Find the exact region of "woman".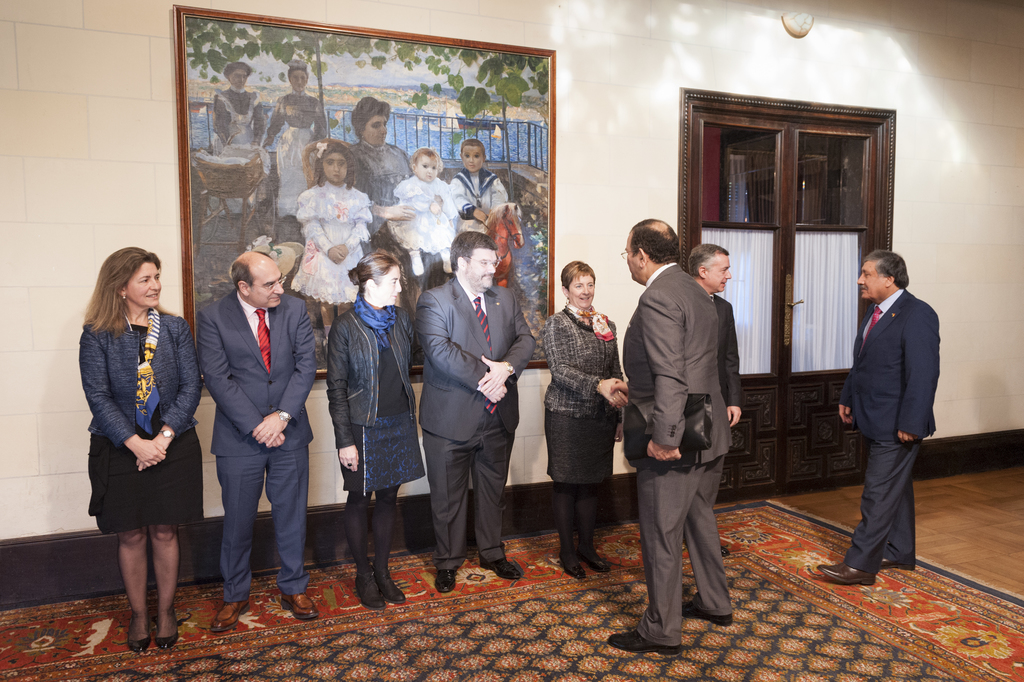
Exact region: 330:248:424:612.
